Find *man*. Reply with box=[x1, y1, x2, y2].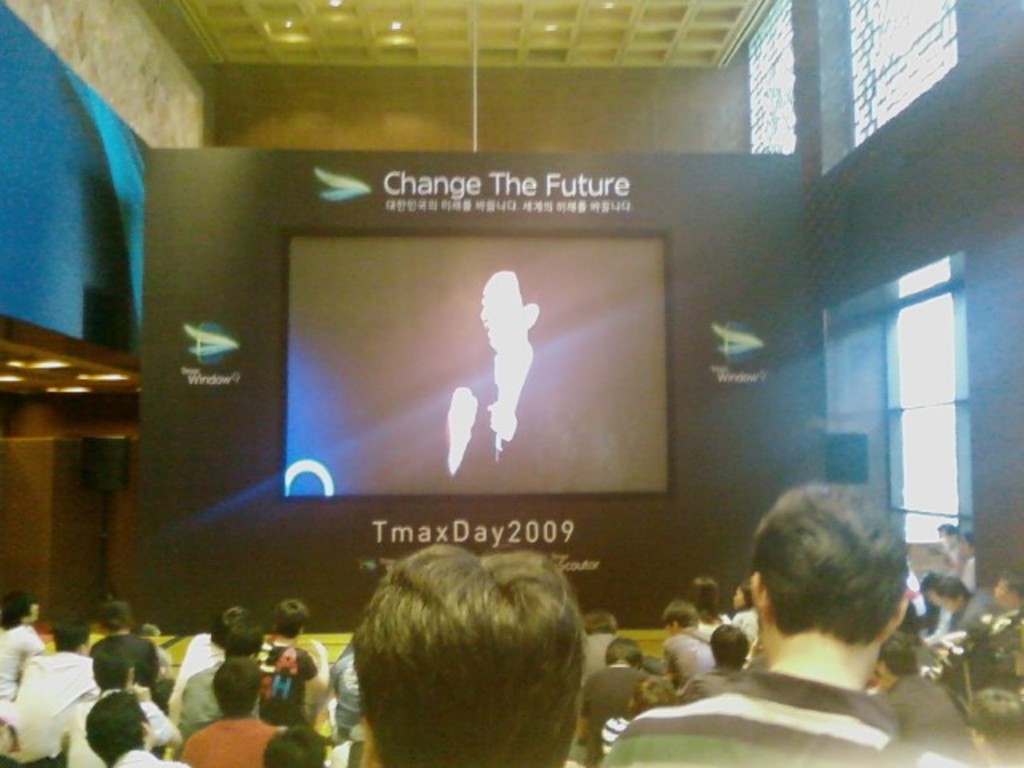
box=[350, 539, 589, 766].
